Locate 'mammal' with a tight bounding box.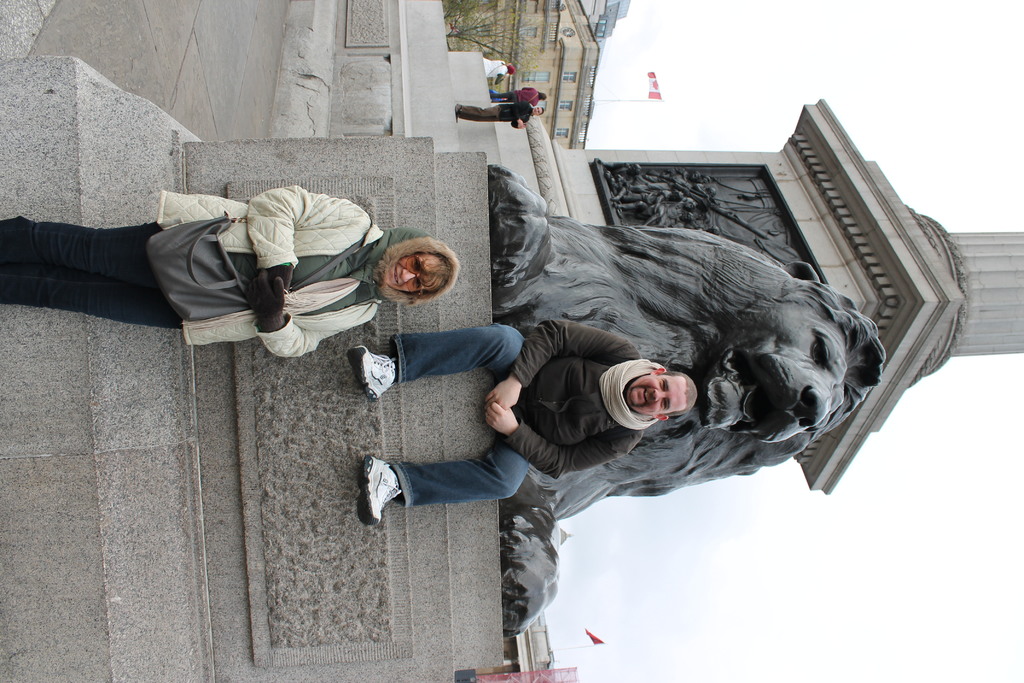
(x1=484, y1=57, x2=517, y2=86).
